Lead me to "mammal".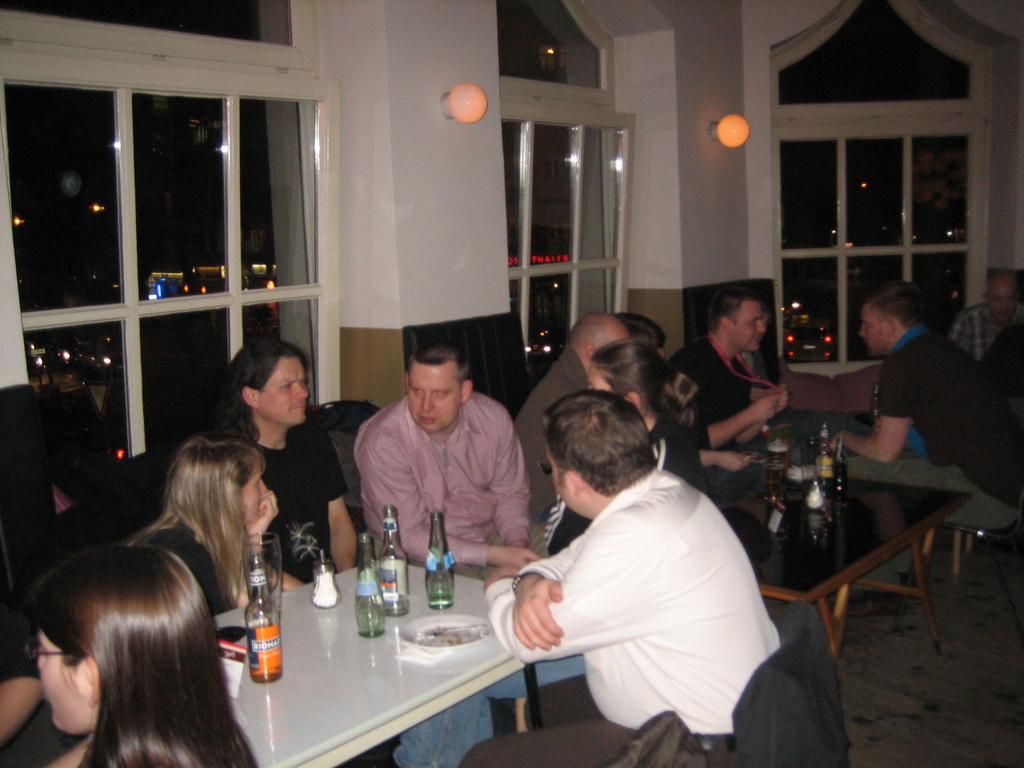
Lead to {"x1": 509, "y1": 311, "x2": 629, "y2": 522}.
